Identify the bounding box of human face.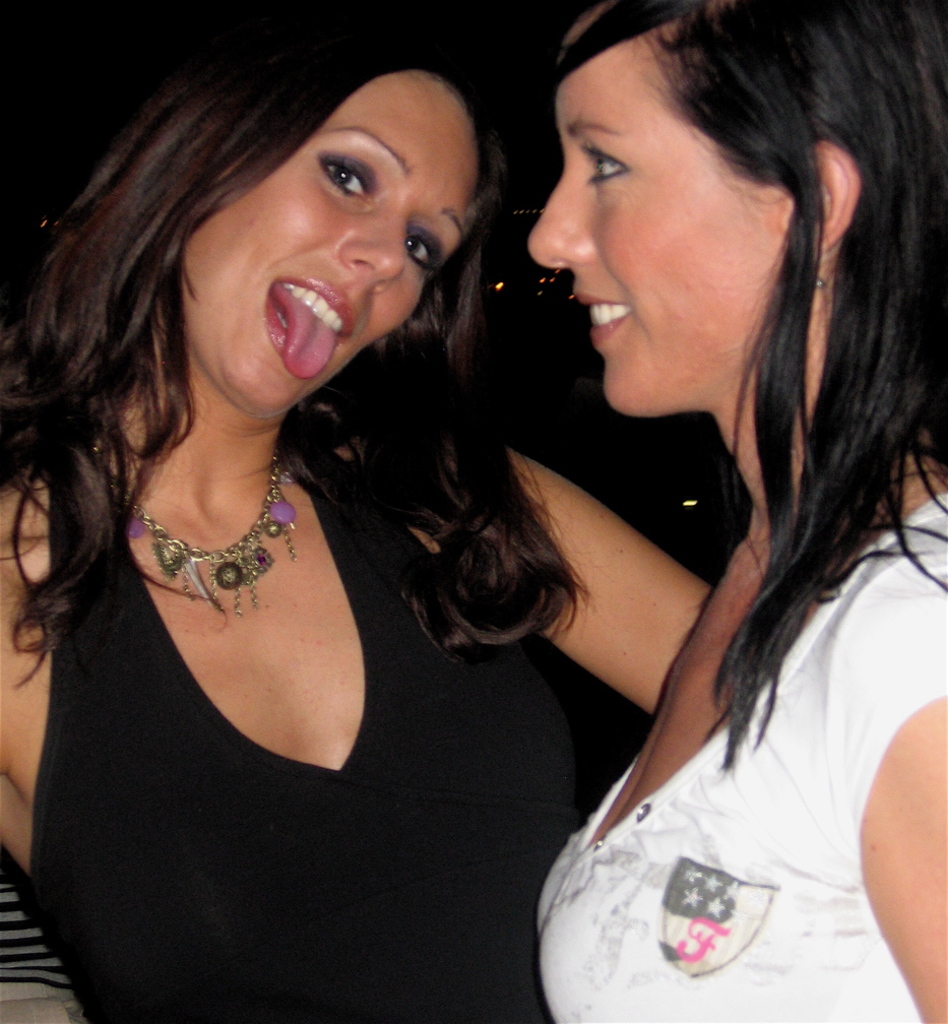
522,3,785,409.
